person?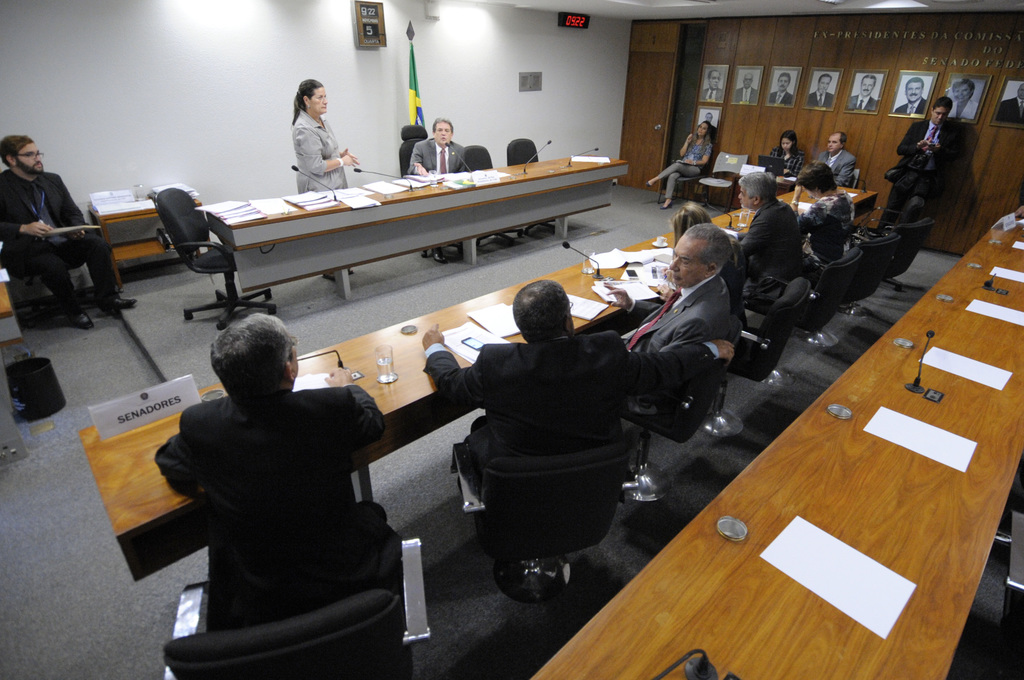
{"left": 645, "top": 123, "right": 719, "bottom": 211}
